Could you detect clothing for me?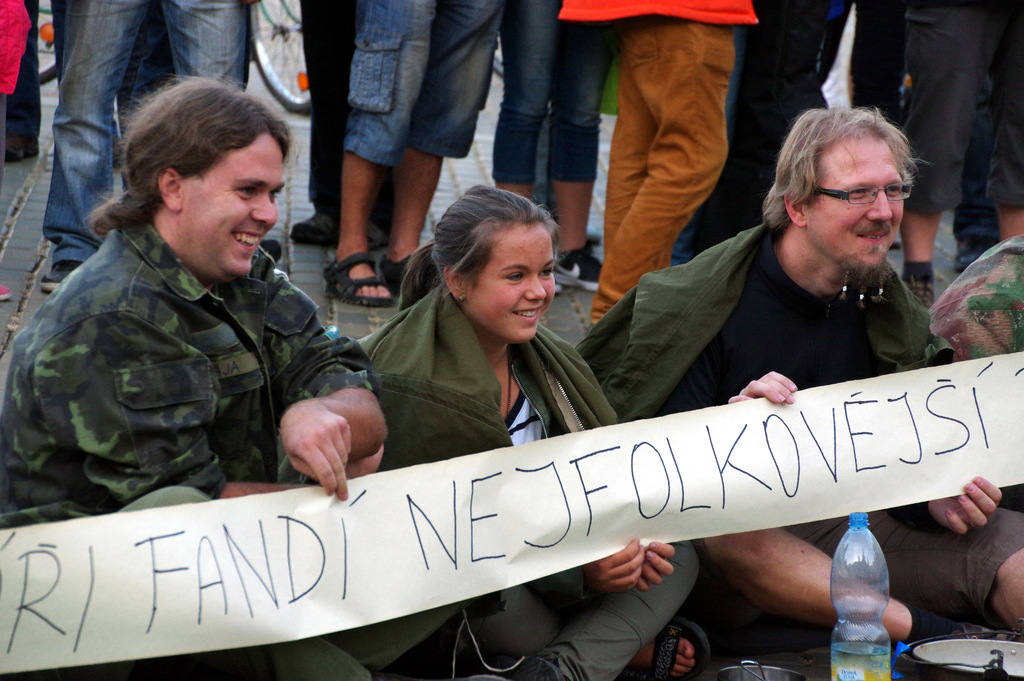
Detection result: Rect(299, 0, 394, 224).
